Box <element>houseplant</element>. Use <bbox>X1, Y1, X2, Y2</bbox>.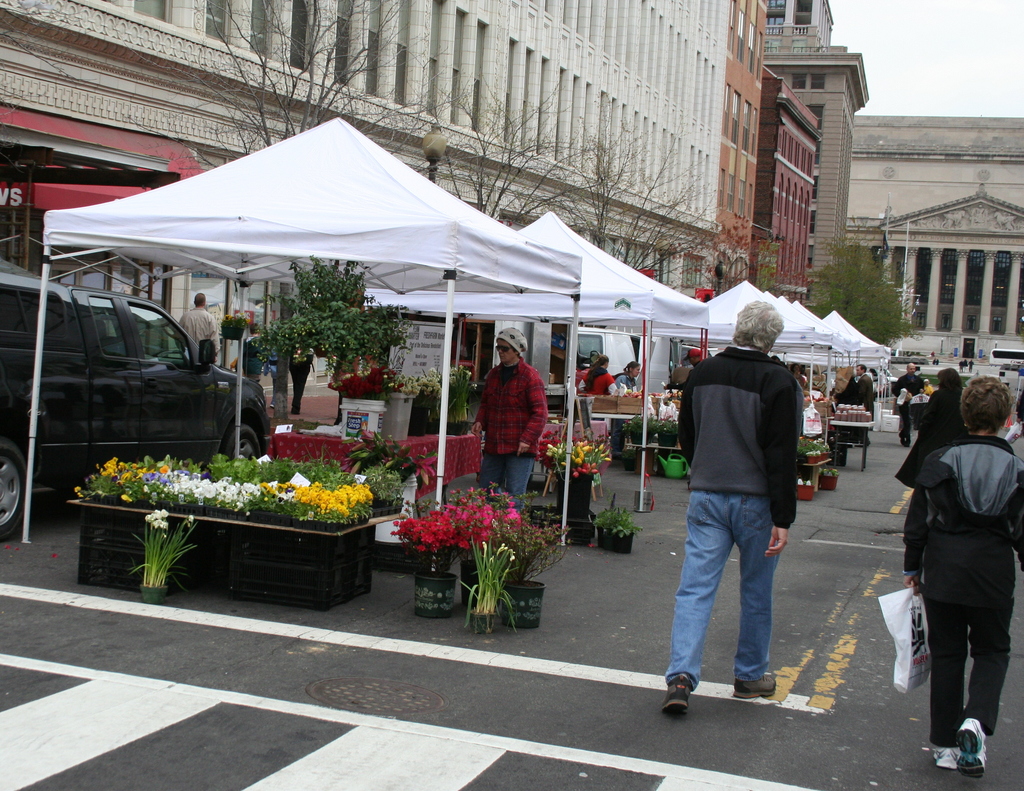
<bbox>383, 498, 469, 618</bbox>.
